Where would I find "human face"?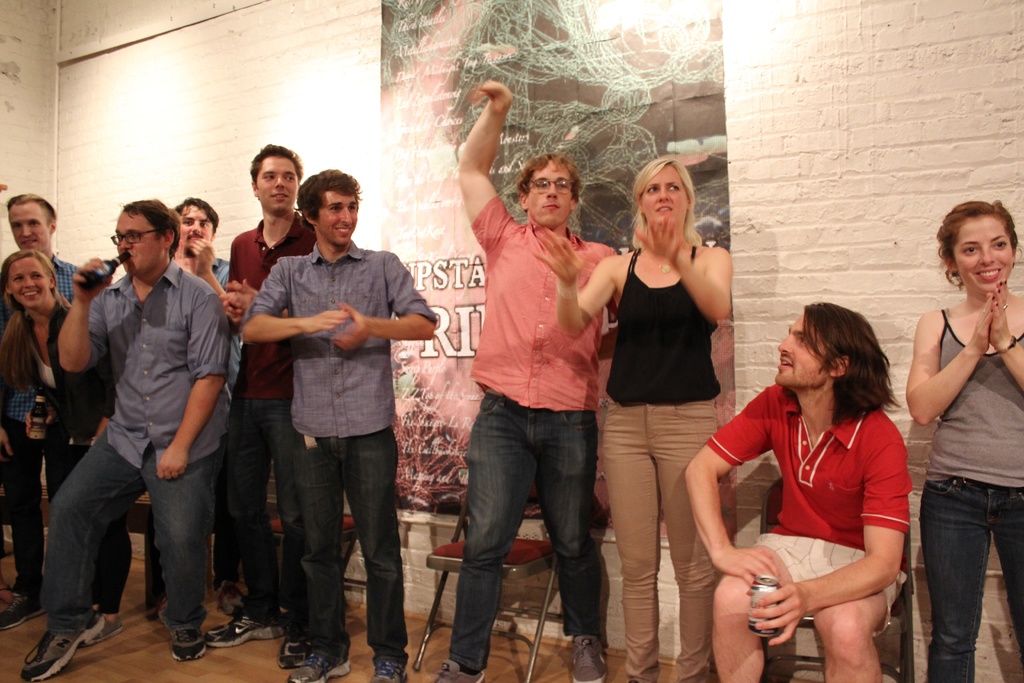
At BBox(774, 309, 826, 384).
